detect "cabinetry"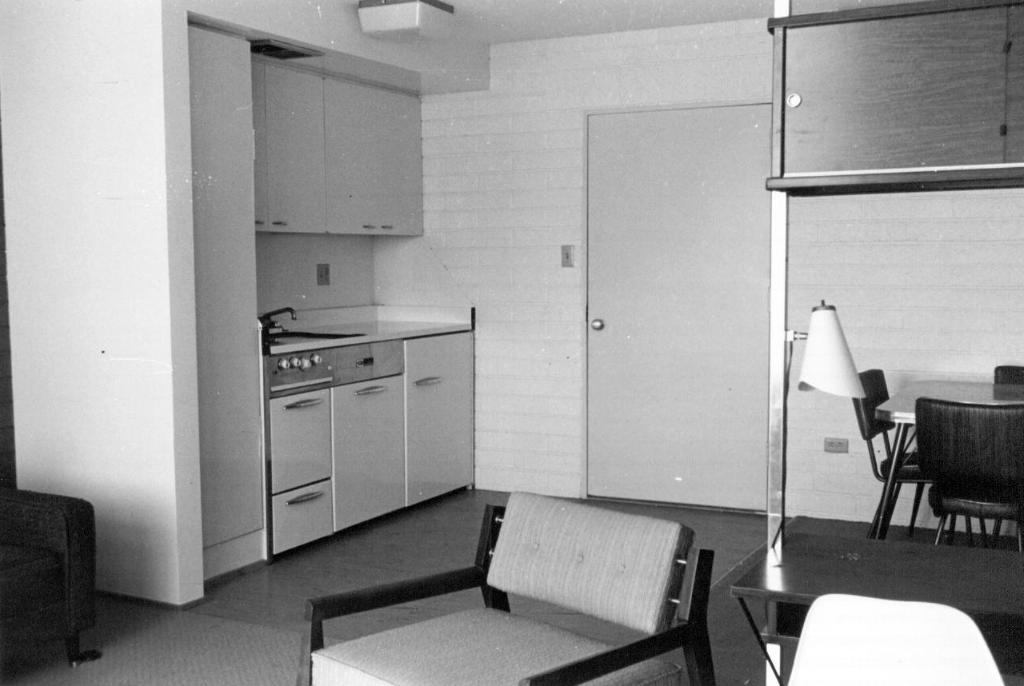
locate(238, 46, 438, 249)
